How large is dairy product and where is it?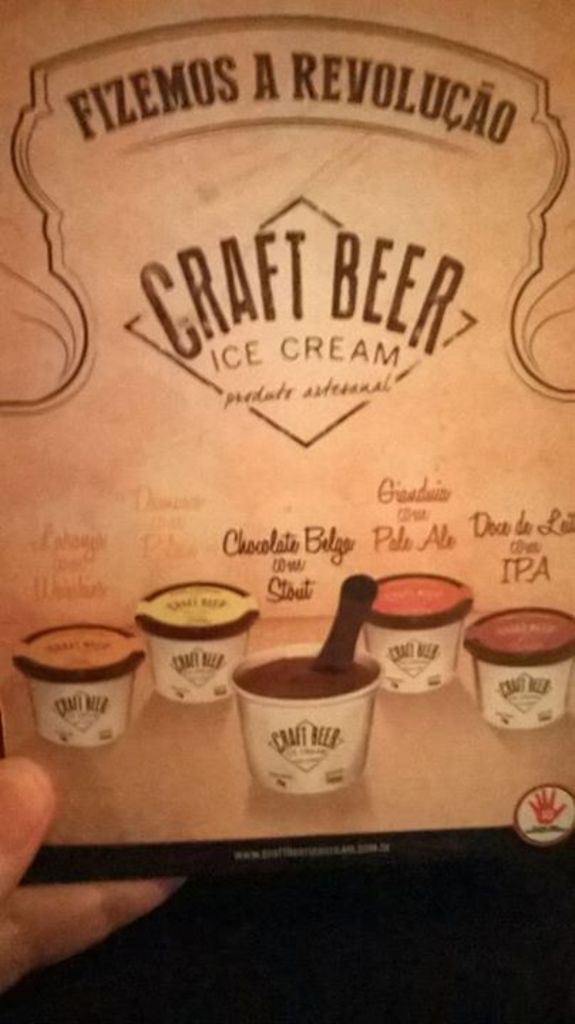
Bounding box: (x1=229, y1=654, x2=366, y2=789).
